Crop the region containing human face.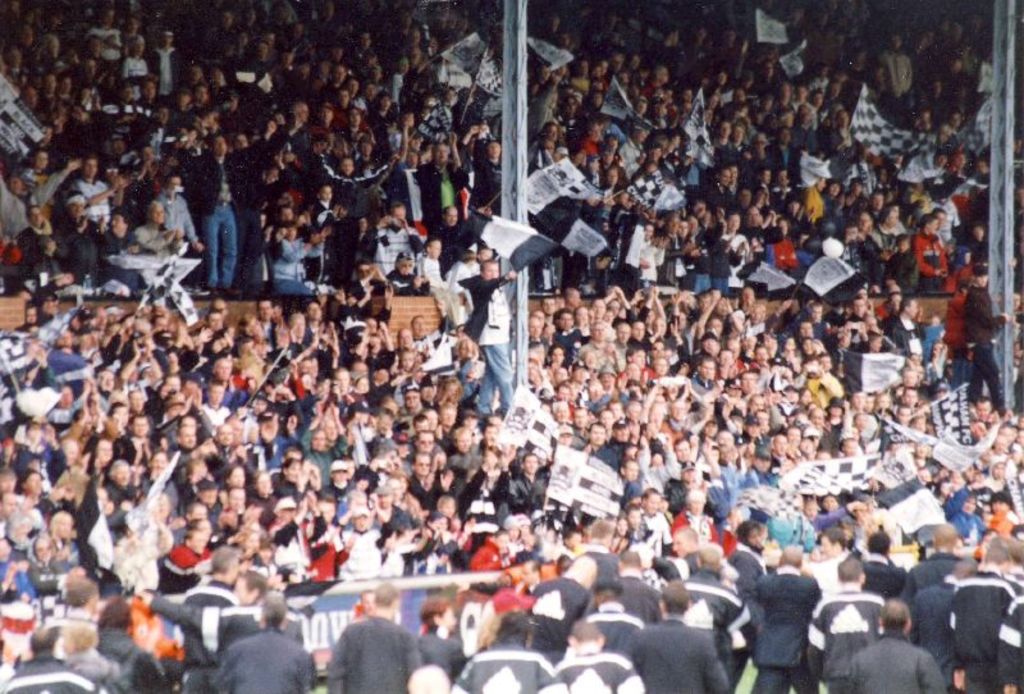
Crop region: box(398, 10, 422, 29).
